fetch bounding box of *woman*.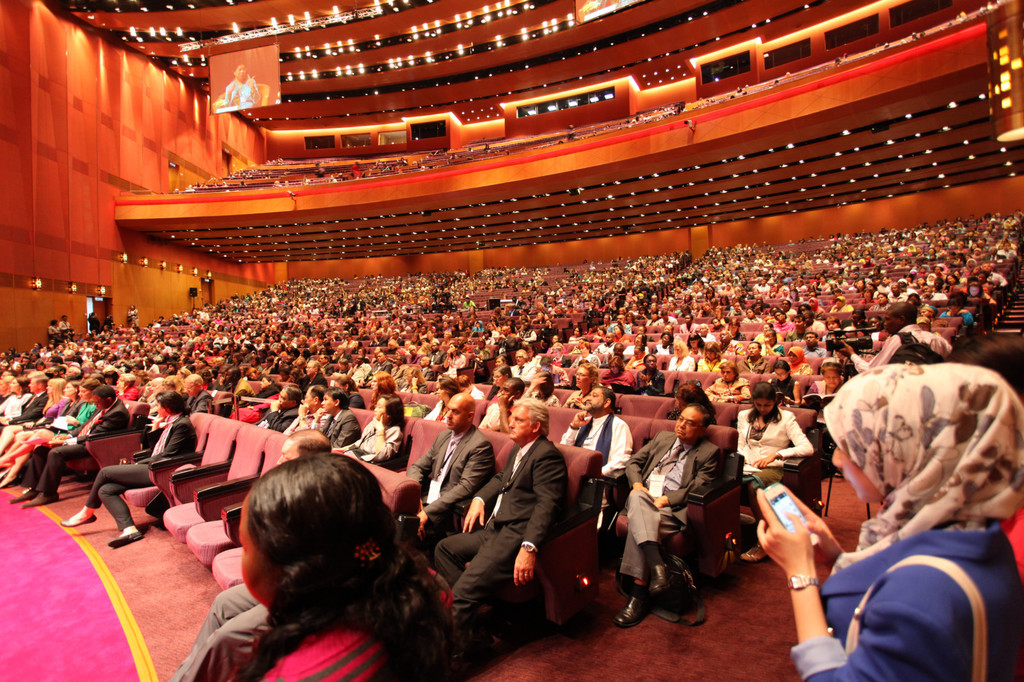
Bbox: [342,396,410,463].
